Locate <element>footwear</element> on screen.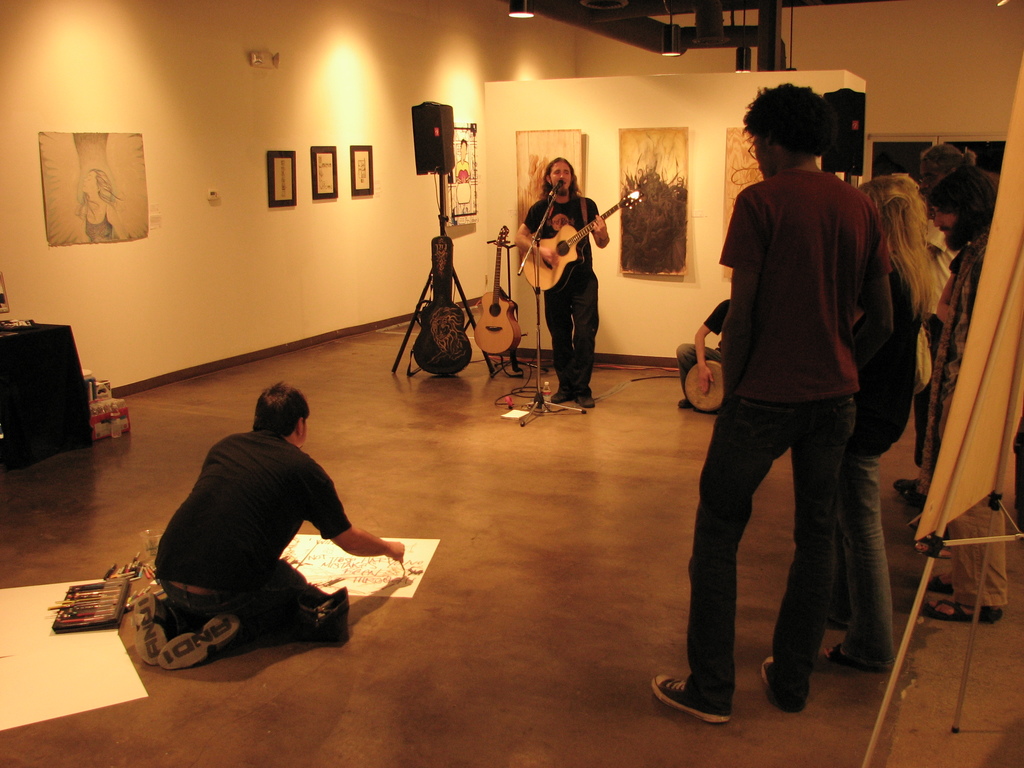
On screen at 578 396 599 410.
